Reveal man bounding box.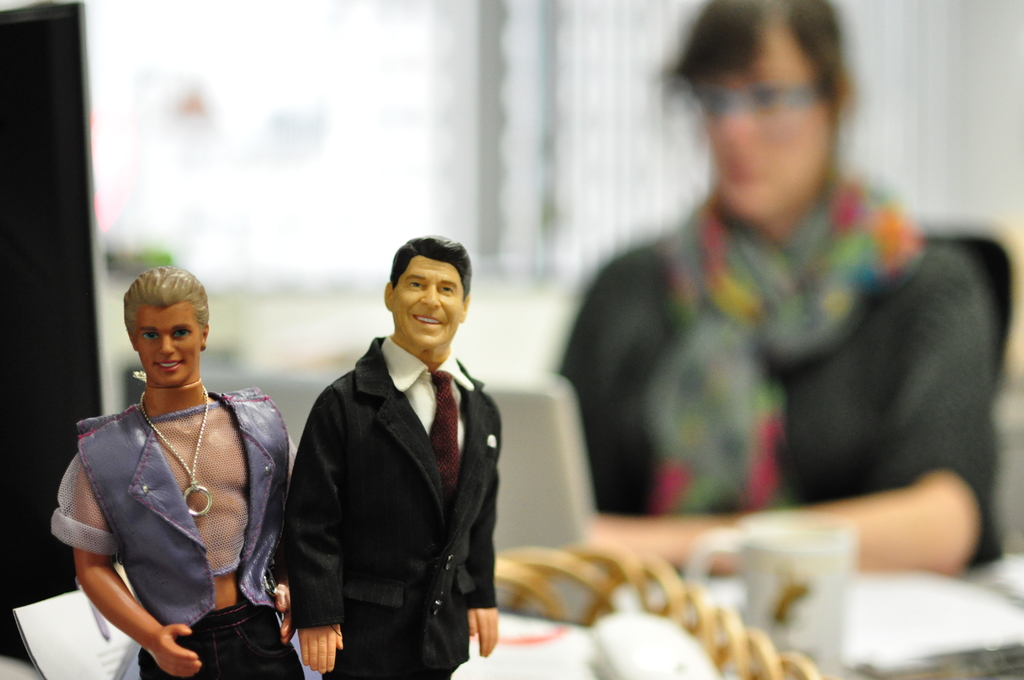
Revealed: [left=44, top=266, right=326, bottom=679].
